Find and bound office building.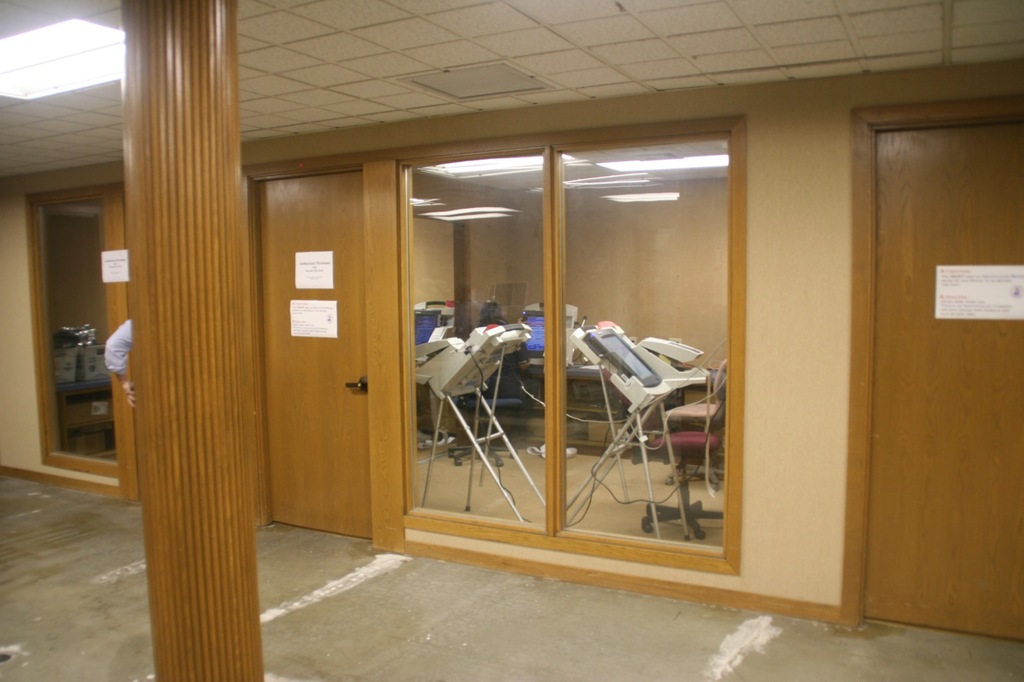
Bound: crop(0, 0, 1023, 681).
